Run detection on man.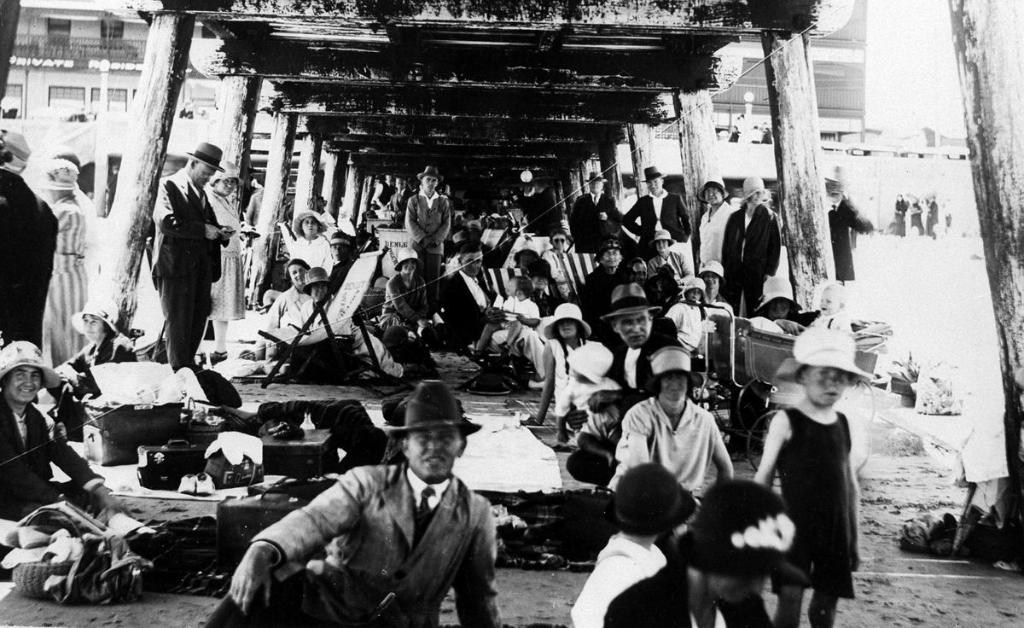
Result: left=628, top=166, right=694, bottom=260.
